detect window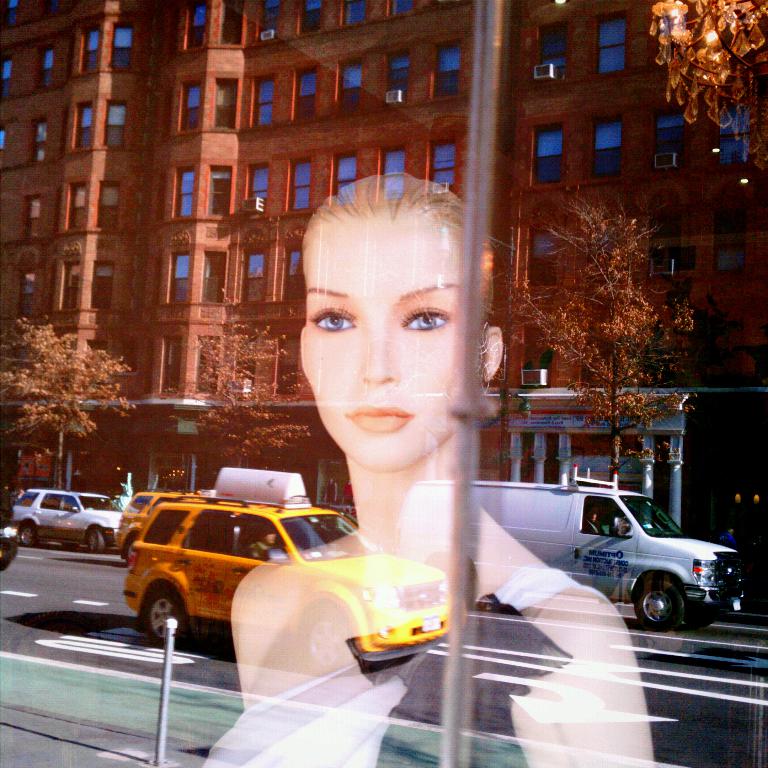
box(8, 2, 17, 16)
